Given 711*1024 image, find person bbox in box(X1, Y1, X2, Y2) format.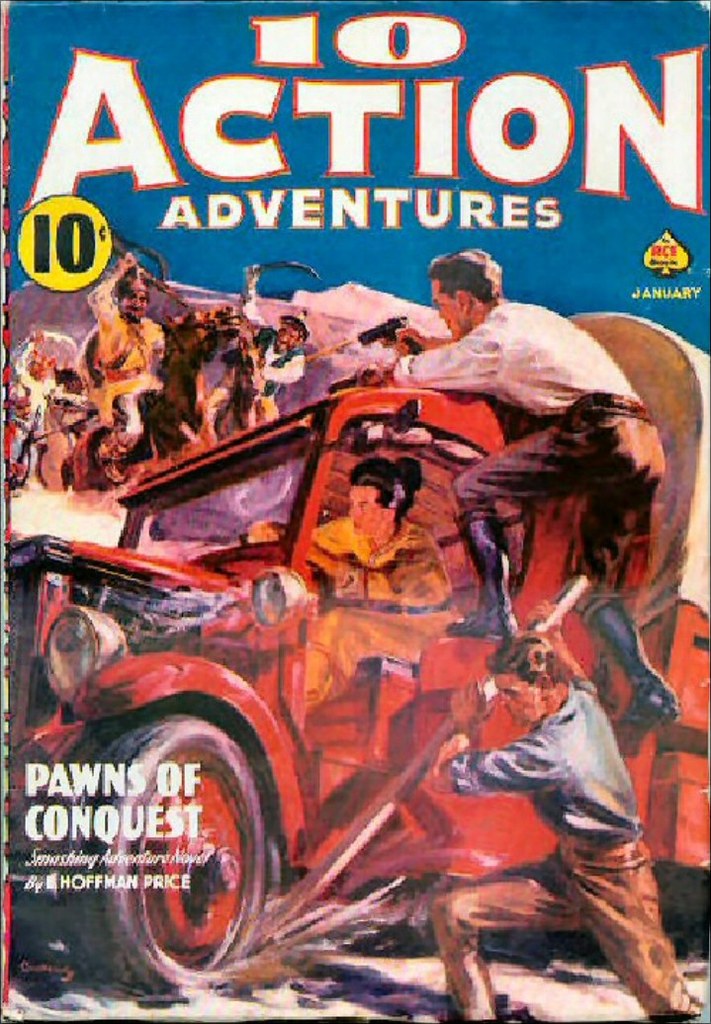
box(426, 632, 709, 1023).
